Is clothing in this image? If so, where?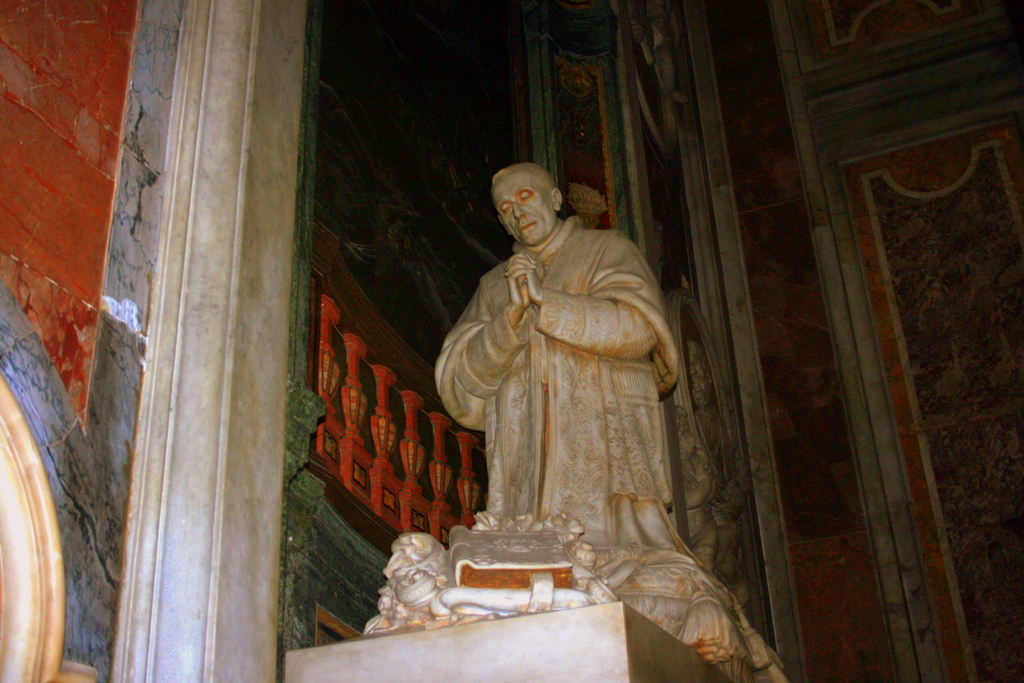
Yes, at x1=435, y1=209, x2=721, y2=607.
